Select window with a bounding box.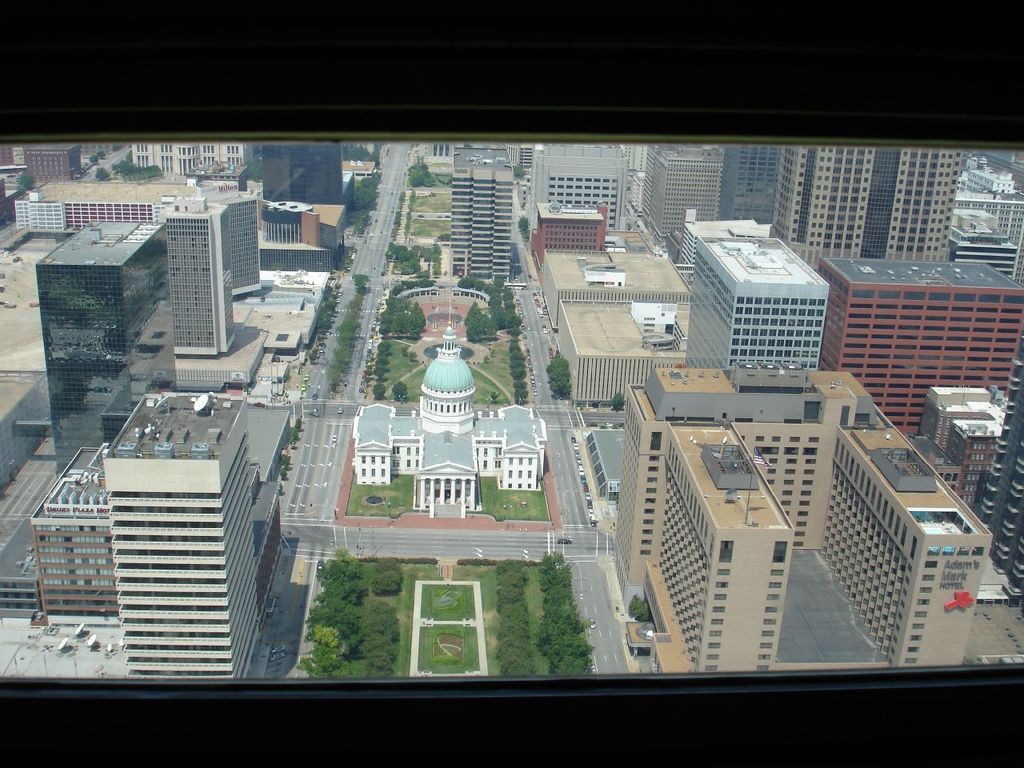
box=[706, 652, 718, 662].
